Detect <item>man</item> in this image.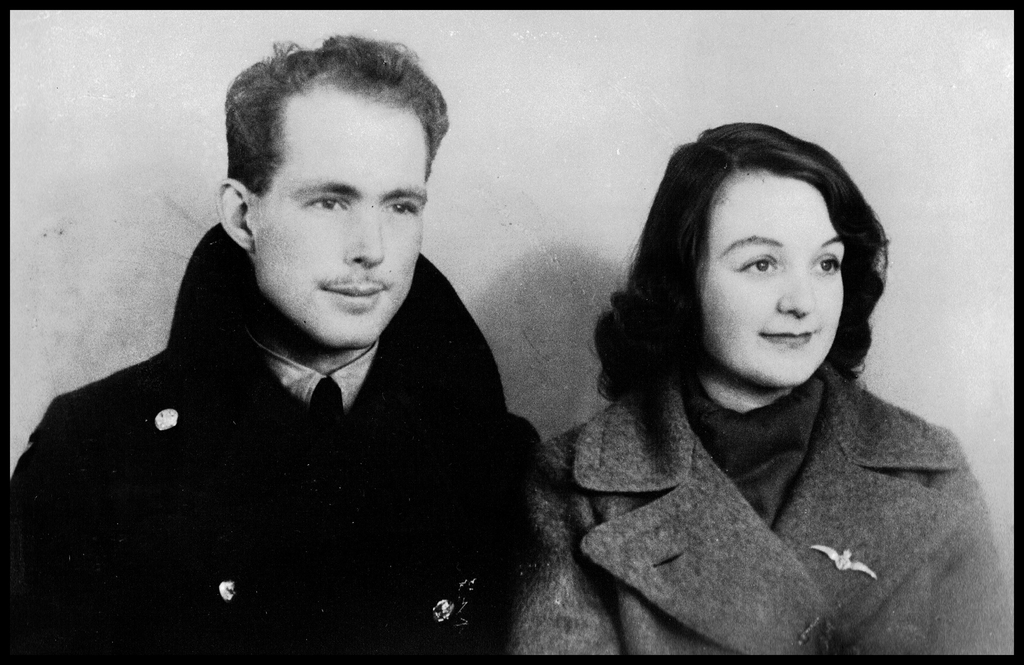
Detection: rect(0, 34, 545, 659).
